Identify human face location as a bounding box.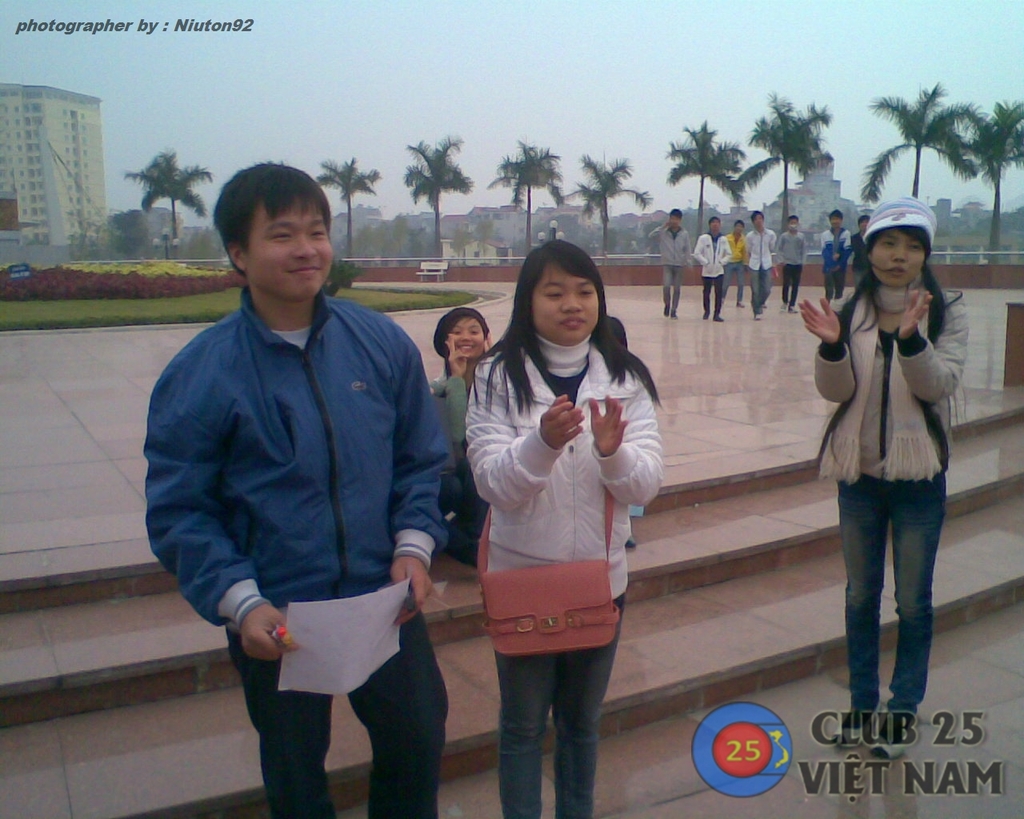
Rect(449, 317, 485, 362).
